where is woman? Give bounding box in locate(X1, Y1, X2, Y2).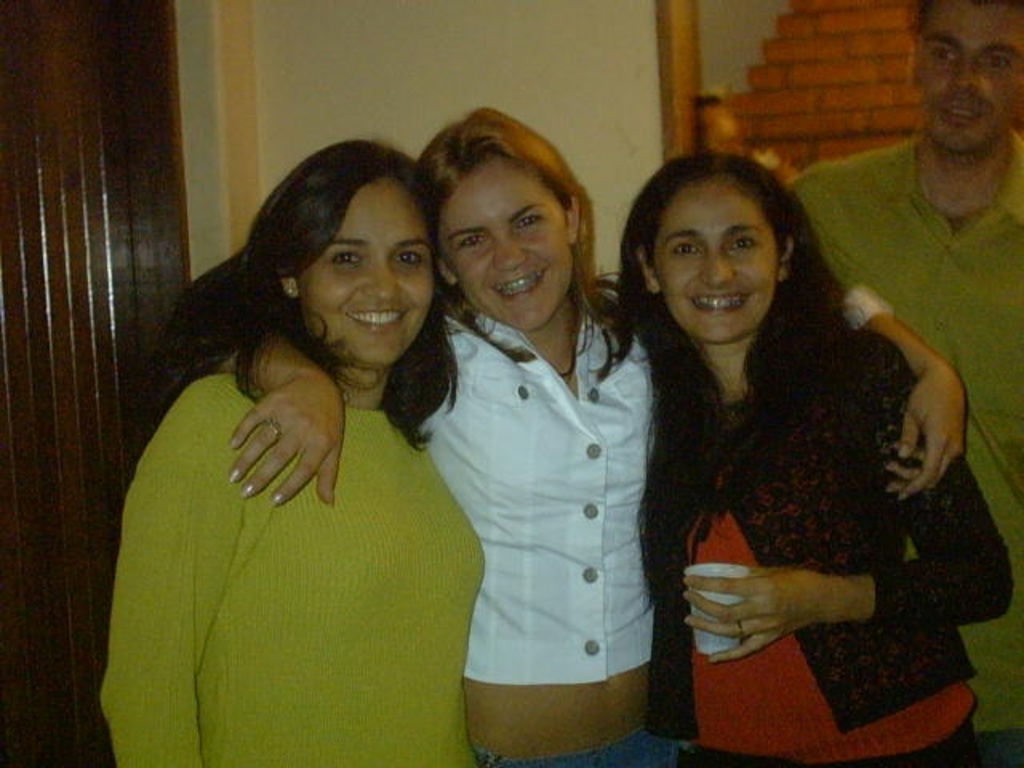
locate(608, 150, 1016, 766).
